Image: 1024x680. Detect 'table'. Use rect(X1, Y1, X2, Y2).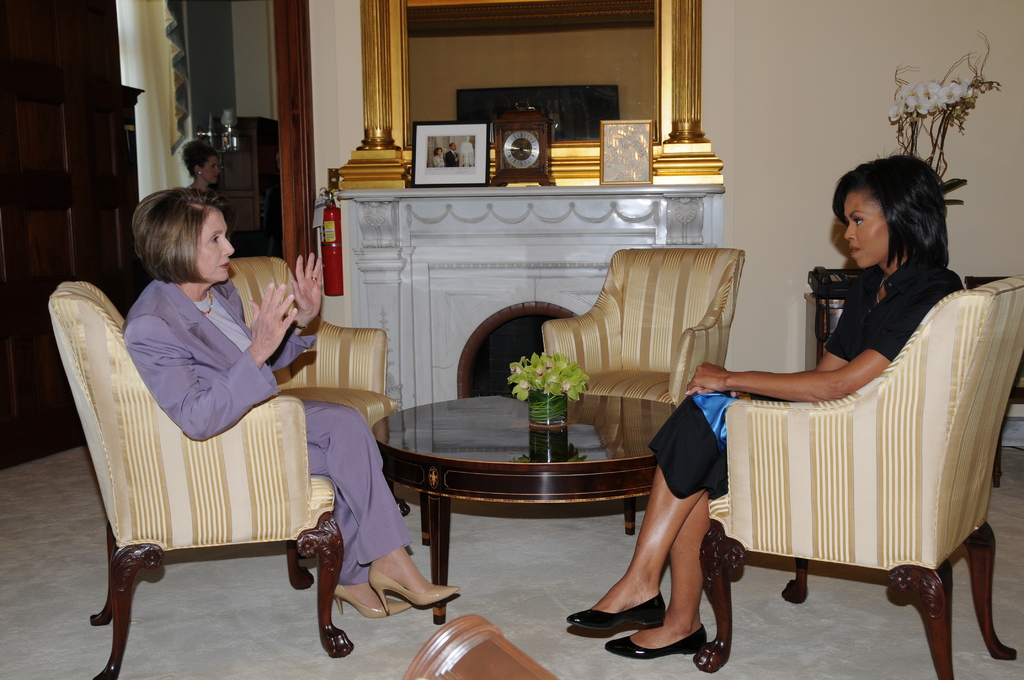
rect(384, 405, 682, 632).
